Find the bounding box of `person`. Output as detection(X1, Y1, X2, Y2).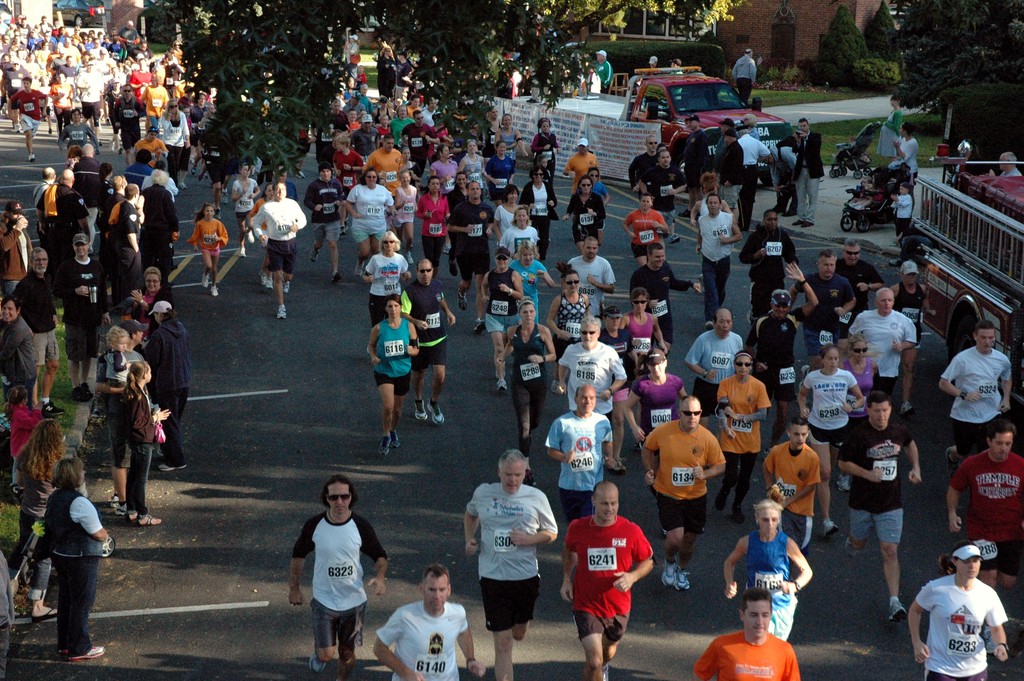
detection(834, 393, 915, 623).
